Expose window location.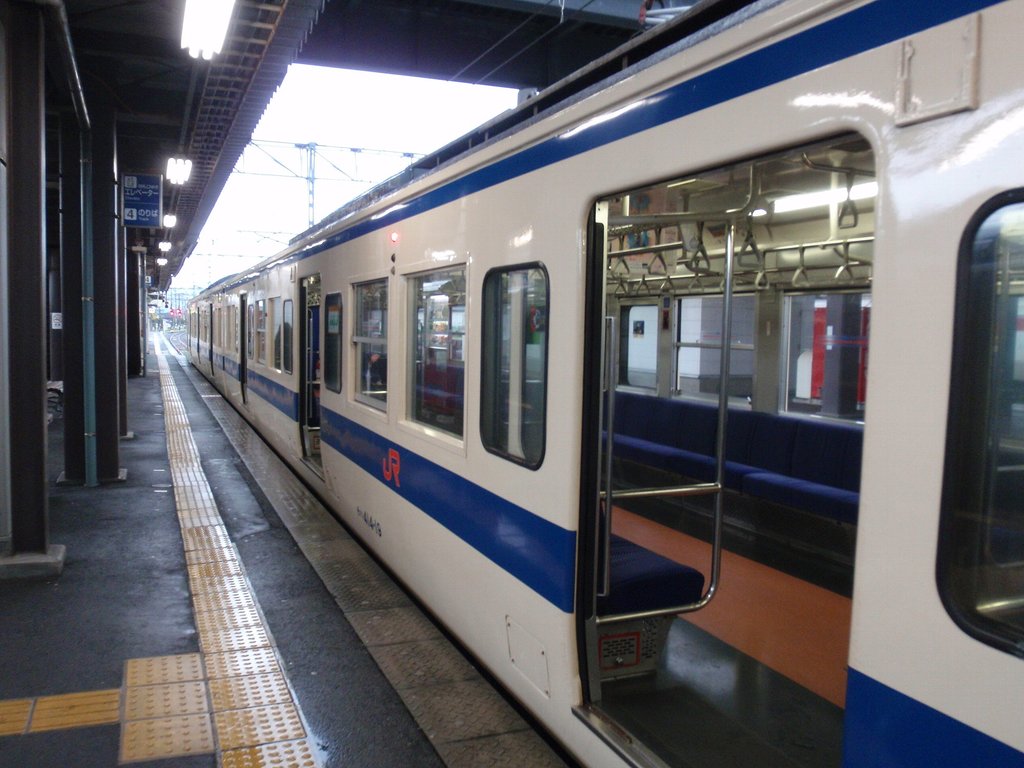
Exposed at 267, 296, 287, 372.
